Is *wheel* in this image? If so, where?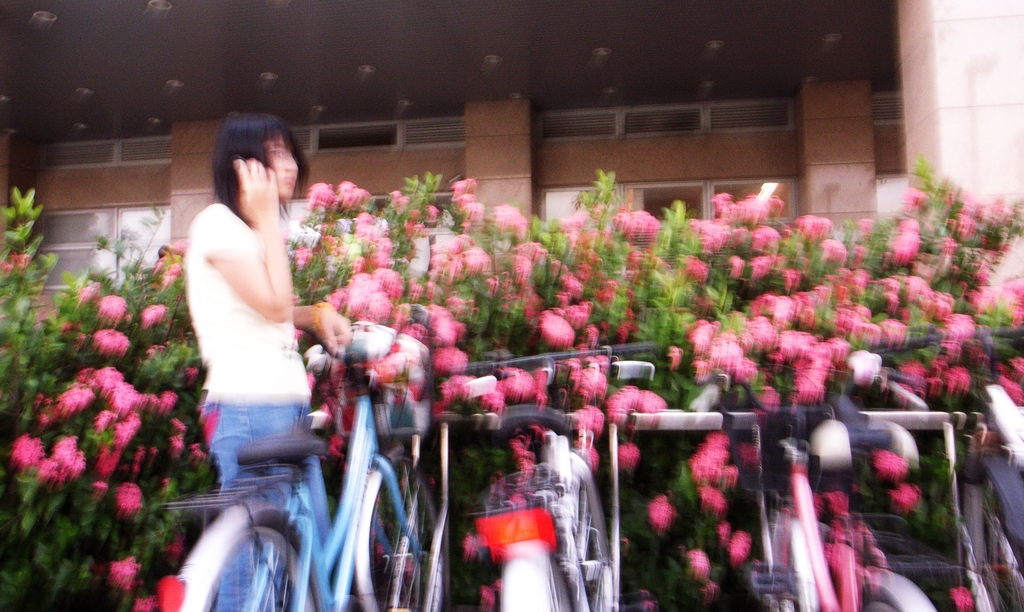
Yes, at [x1=850, y1=581, x2=917, y2=611].
